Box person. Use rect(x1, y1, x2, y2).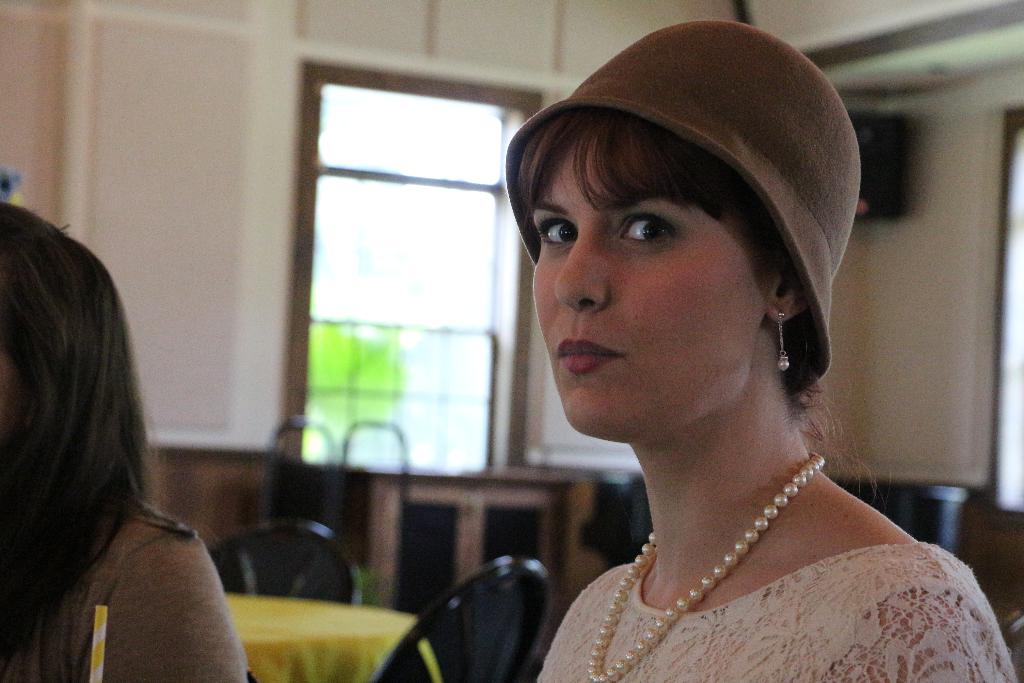
rect(0, 205, 250, 682).
